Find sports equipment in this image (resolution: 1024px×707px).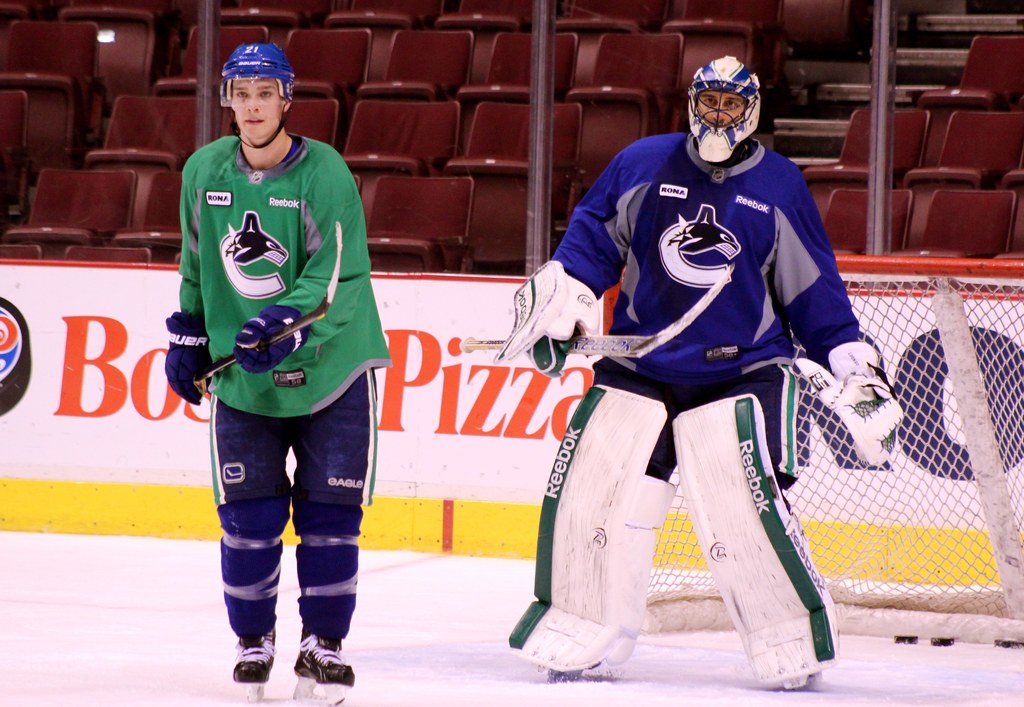
224/44/291/150.
